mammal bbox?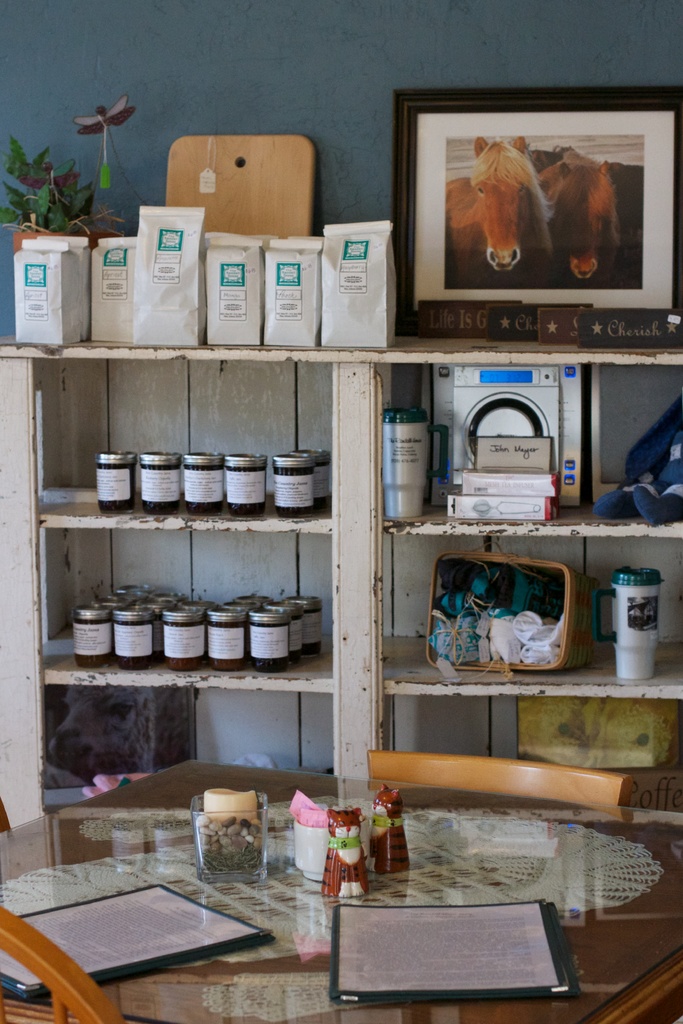
548 147 649 282
